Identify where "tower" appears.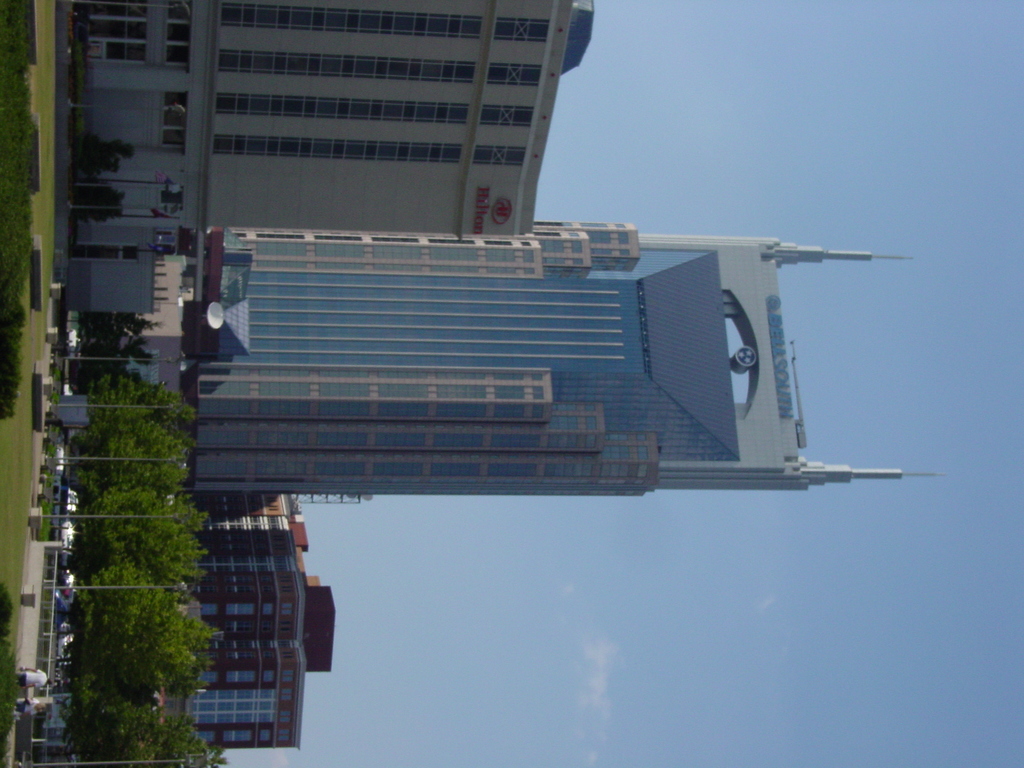
Appears at 170/477/314/749.
